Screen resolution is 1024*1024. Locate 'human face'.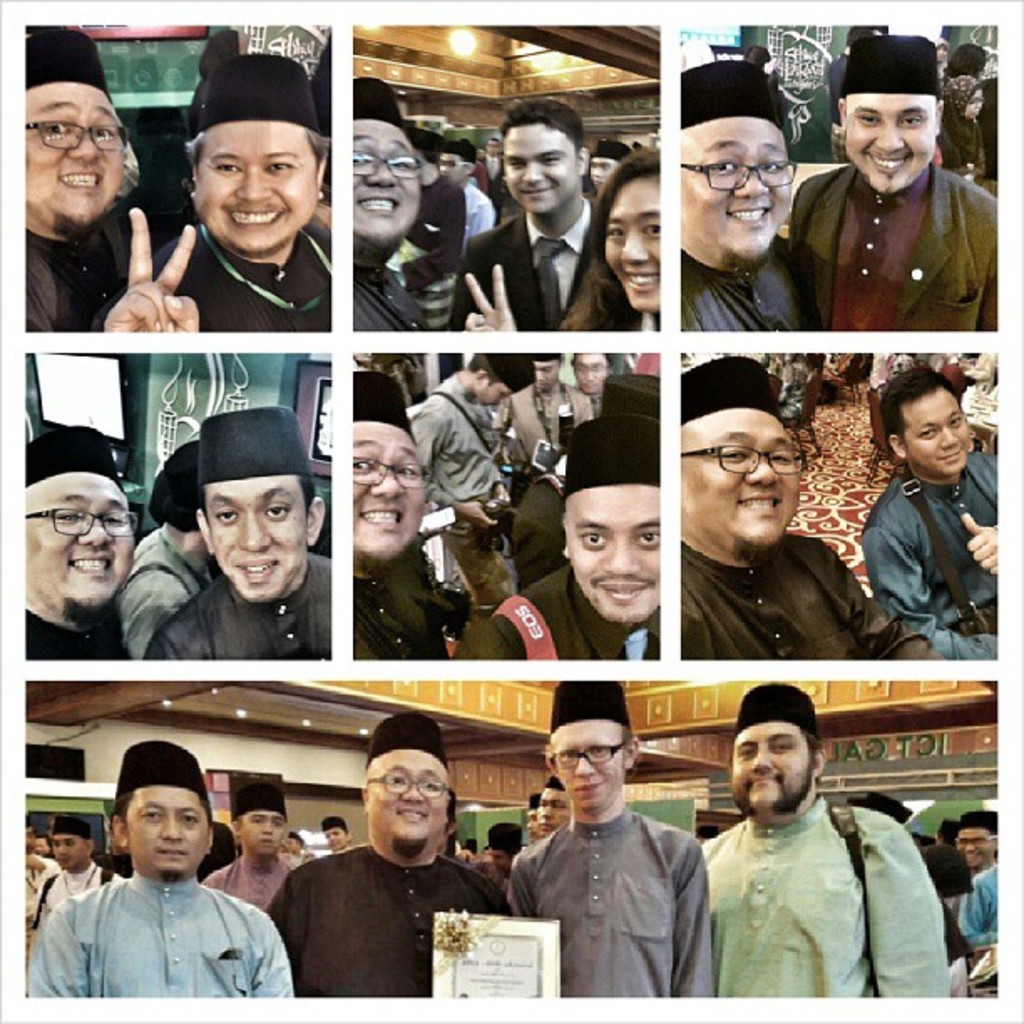
l=484, t=390, r=510, b=410.
